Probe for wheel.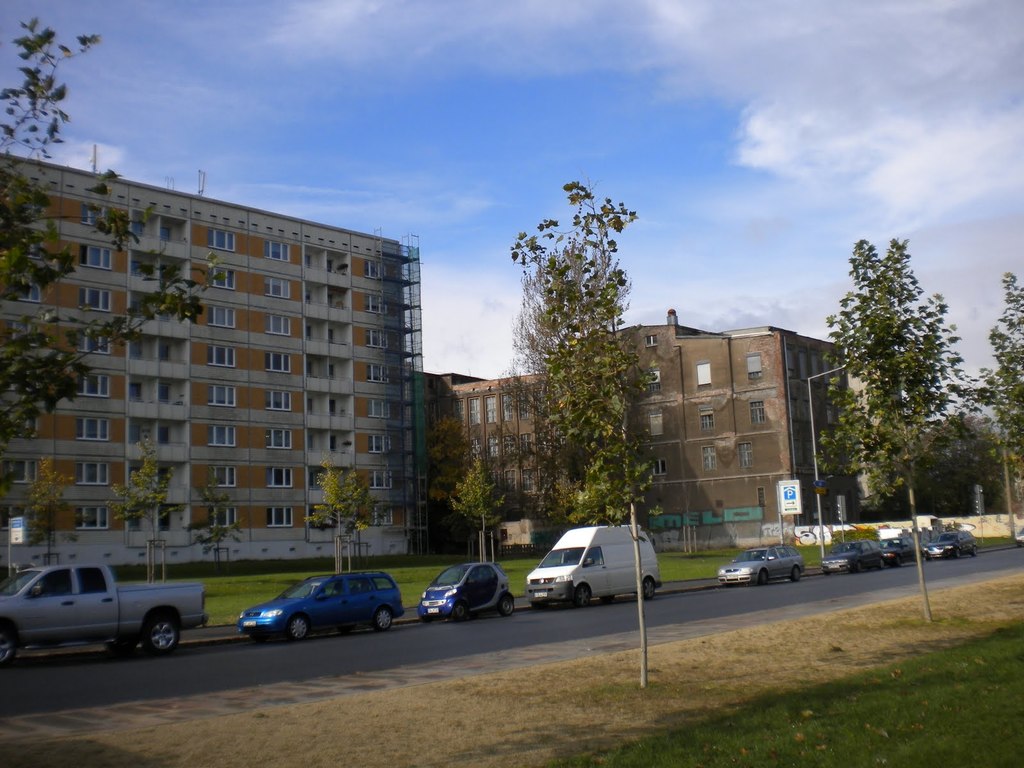
Probe result: box(287, 614, 310, 641).
